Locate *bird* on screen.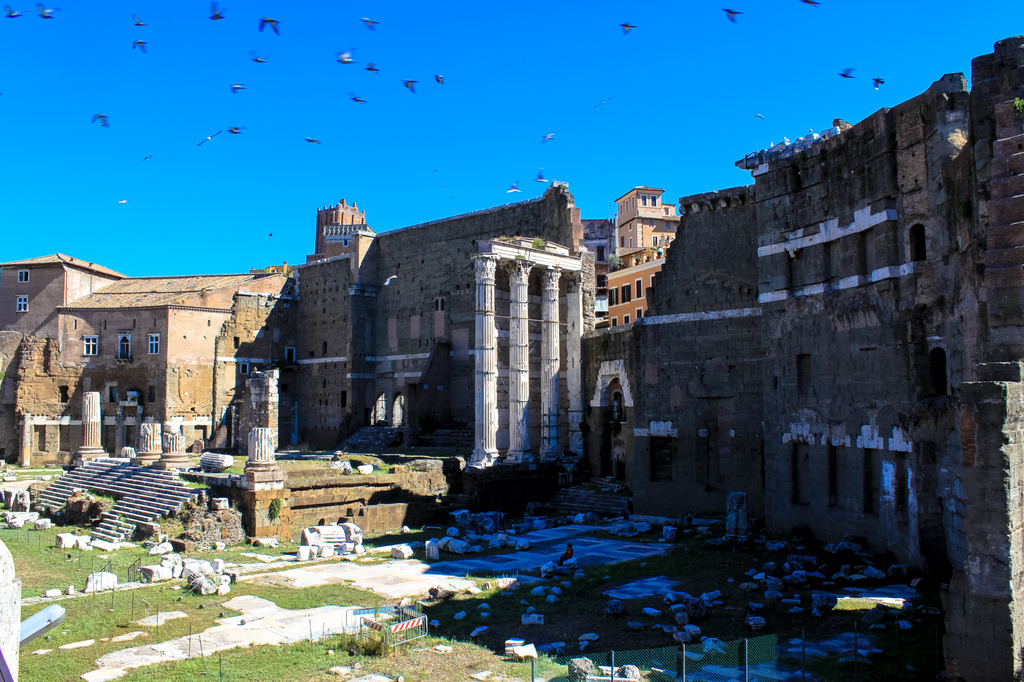
On screen at <region>130, 38, 148, 53</region>.
